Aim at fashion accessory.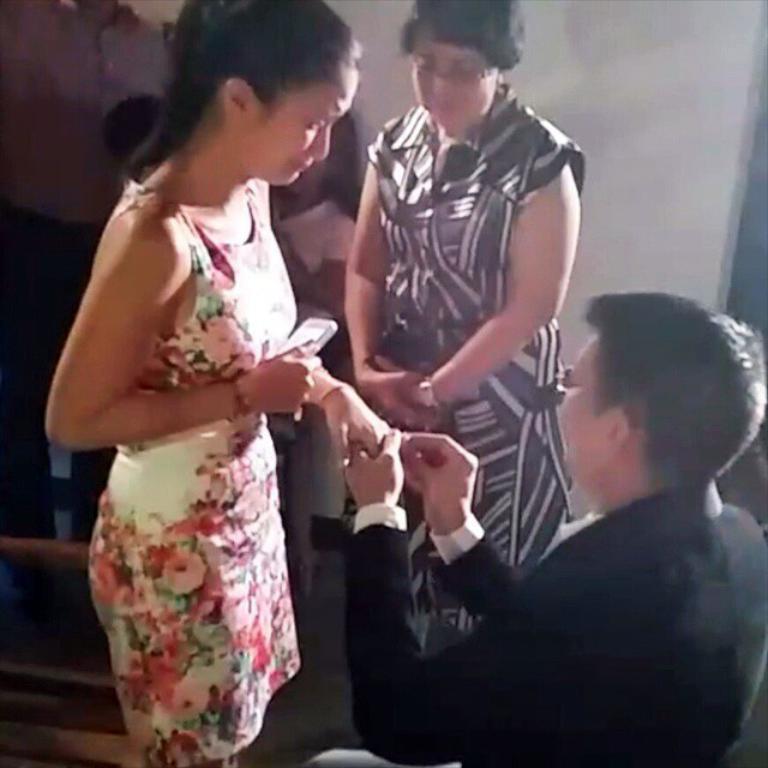
Aimed at crop(415, 370, 436, 413).
